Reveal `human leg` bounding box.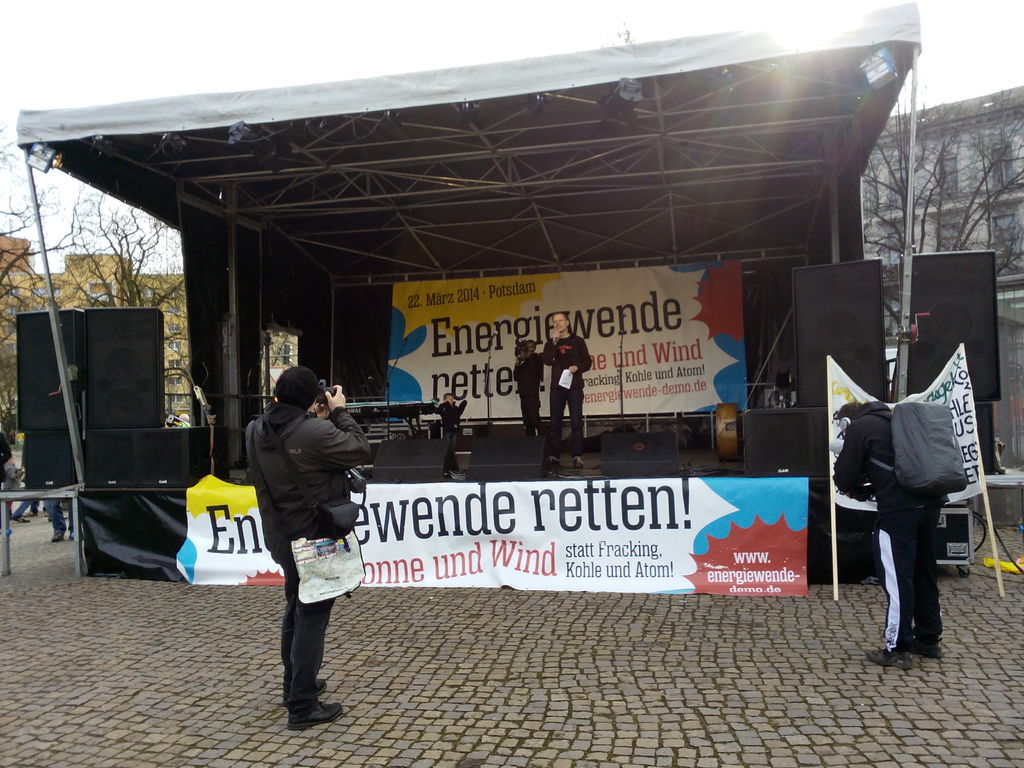
Revealed: <bbox>275, 557, 325, 700</bbox>.
